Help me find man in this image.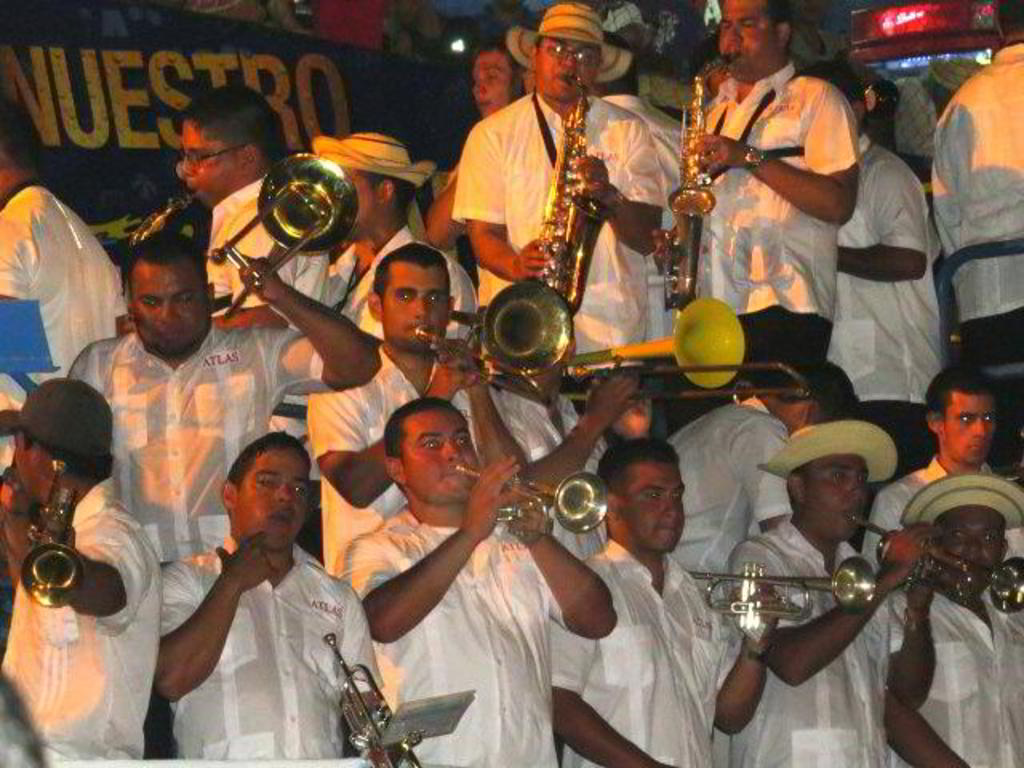
Found it: 133, 421, 386, 755.
